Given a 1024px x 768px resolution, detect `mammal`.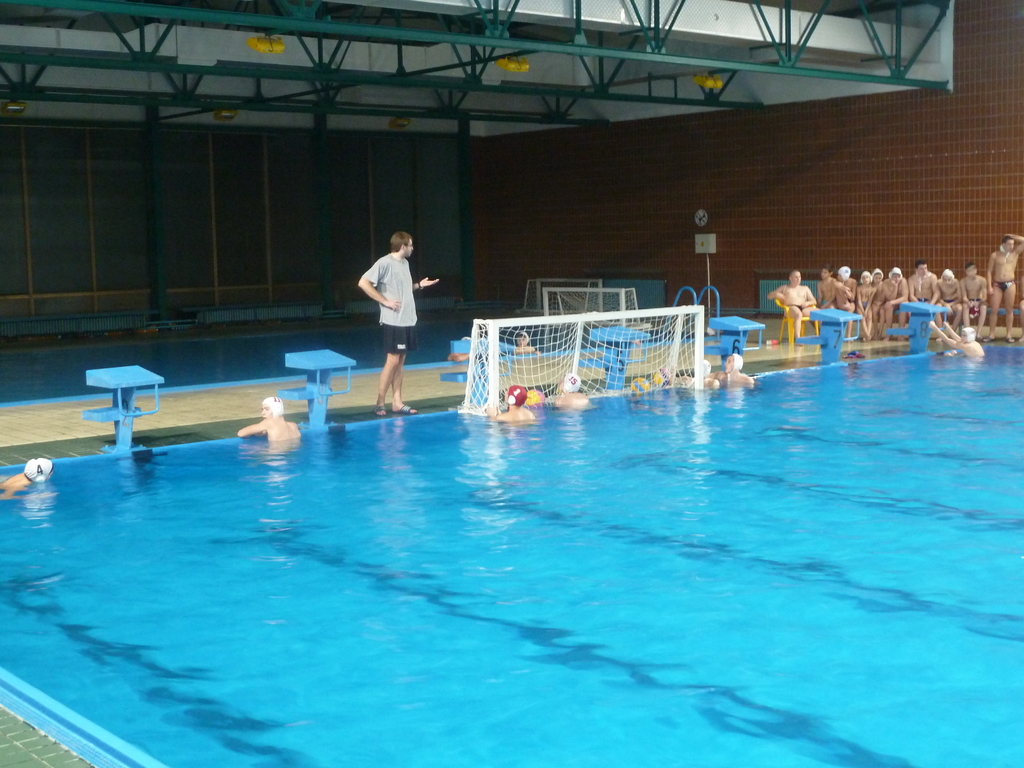
1017/300/1023/344.
